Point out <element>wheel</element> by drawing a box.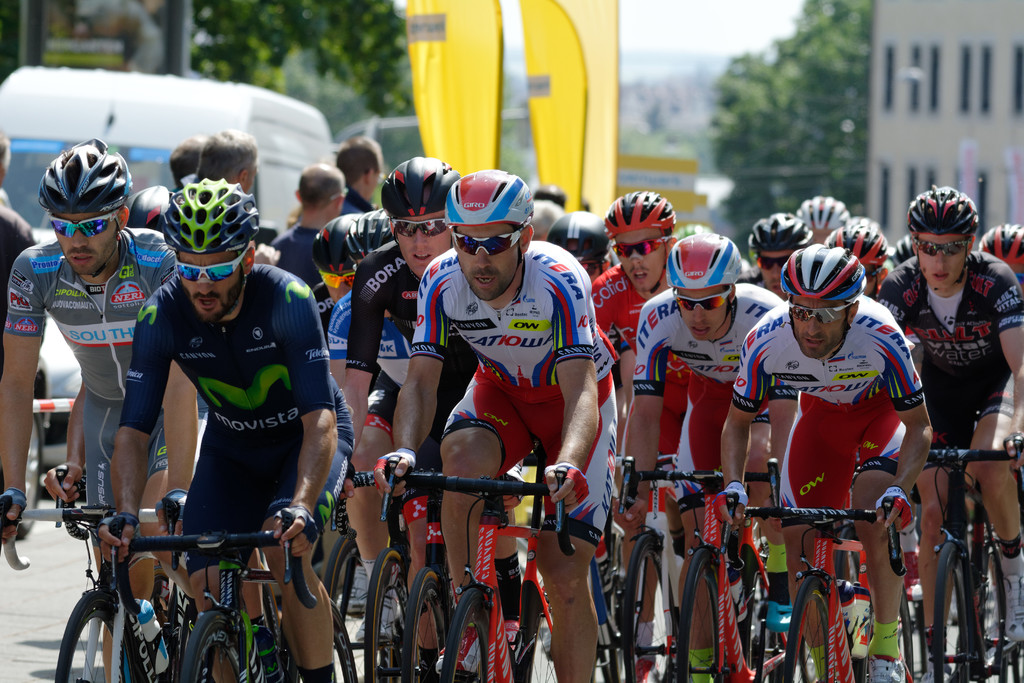
l=927, t=547, r=981, b=682.
